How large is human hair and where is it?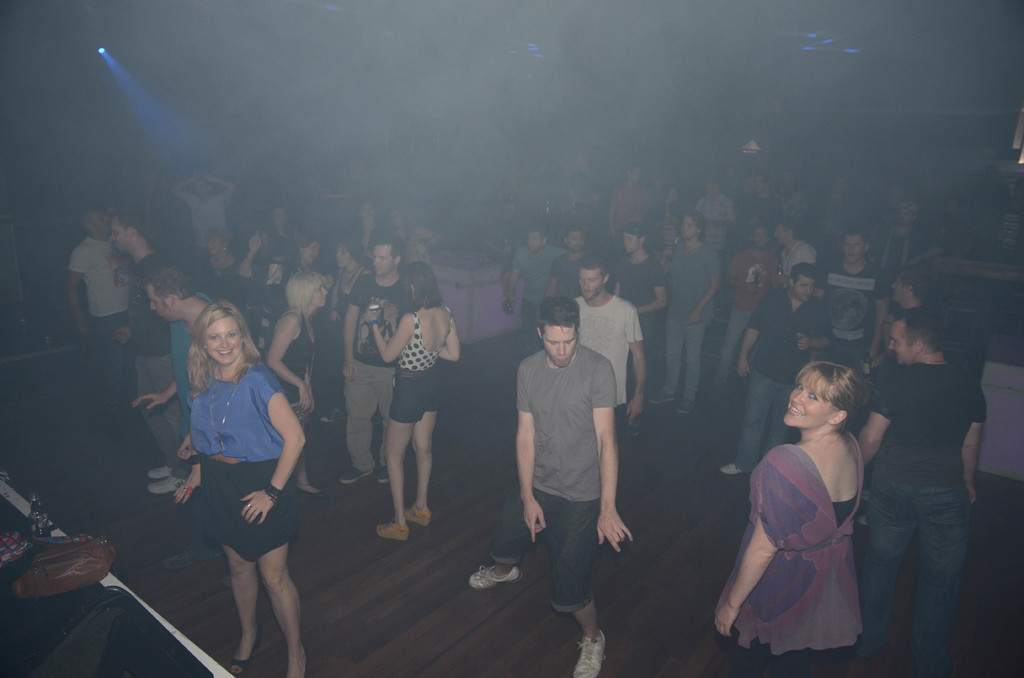
Bounding box: [x1=294, y1=229, x2=320, y2=257].
